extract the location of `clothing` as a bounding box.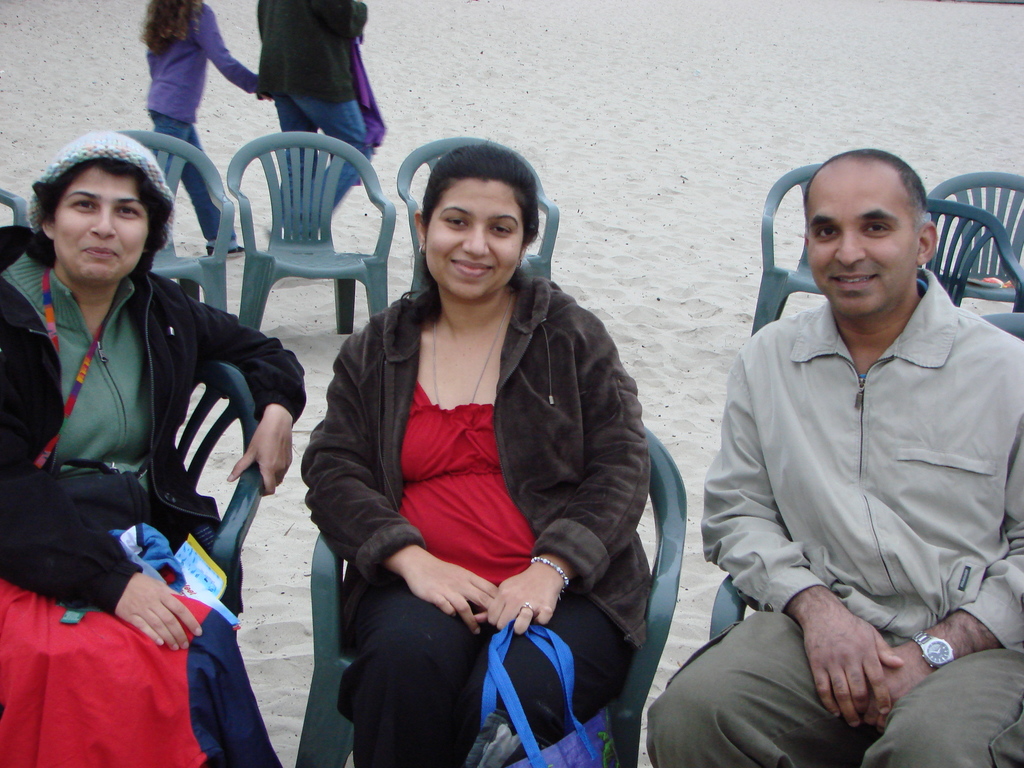
0 221 310 767.
